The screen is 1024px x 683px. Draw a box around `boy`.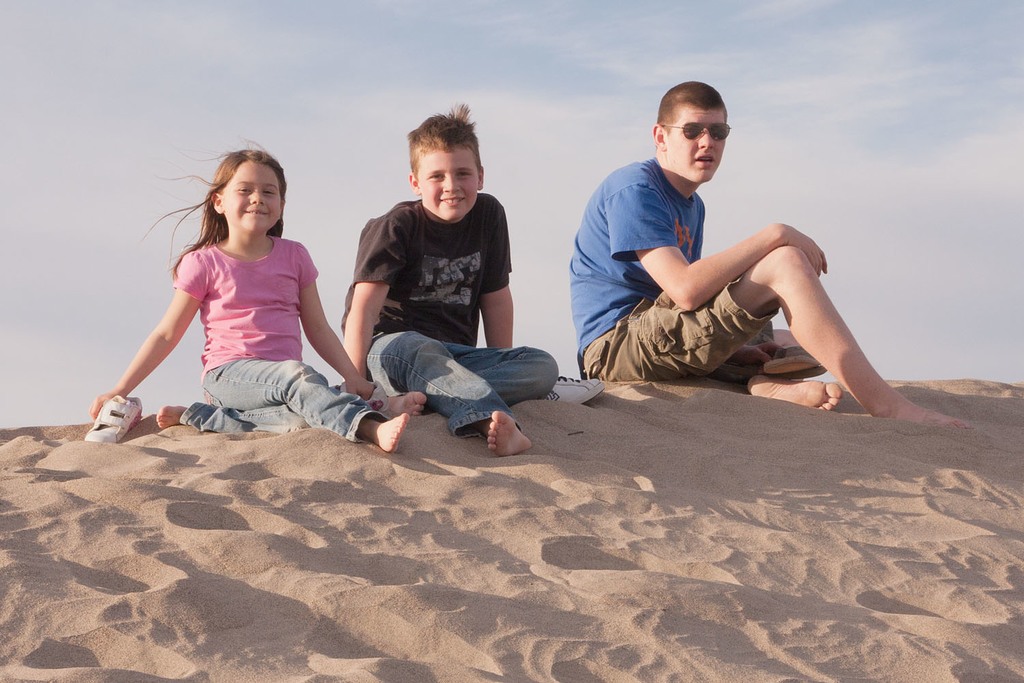
crop(319, 101, 547, 466).
